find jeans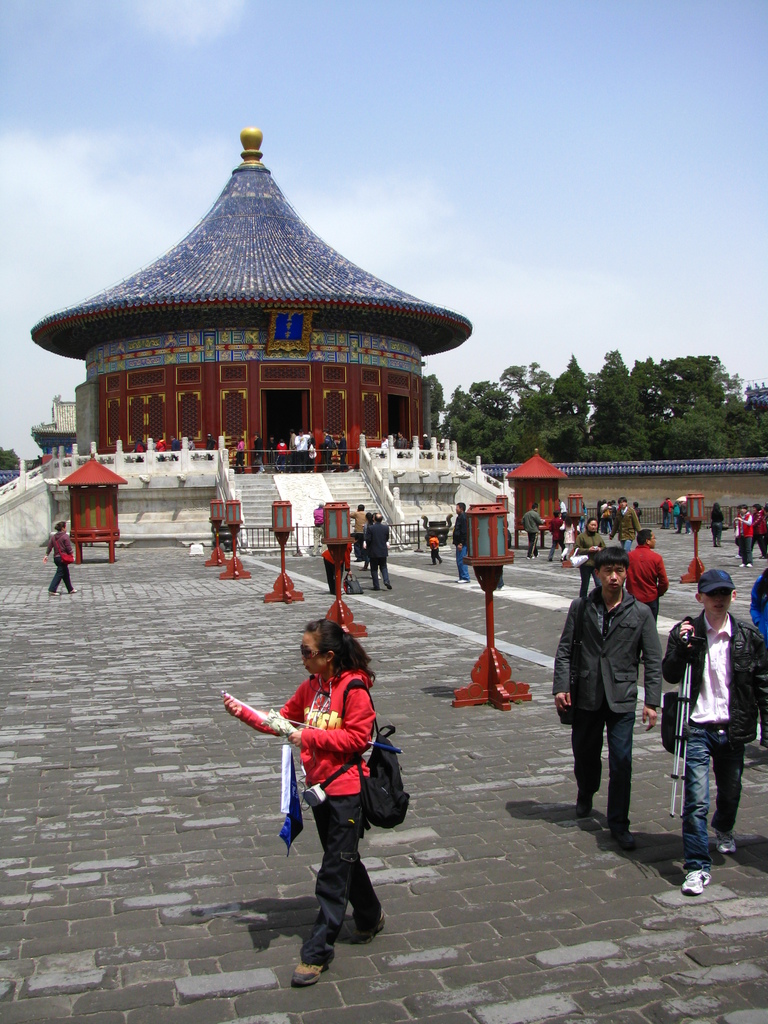
BBox(577, 519, 591, 531)
